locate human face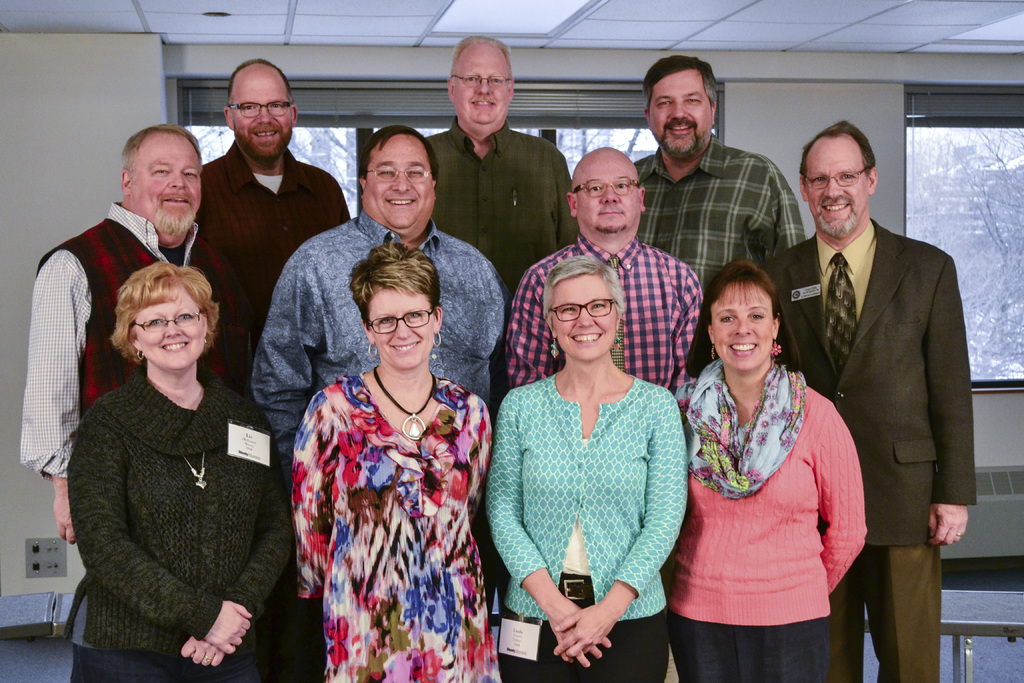
select_region(806, 138, 870, 239)
